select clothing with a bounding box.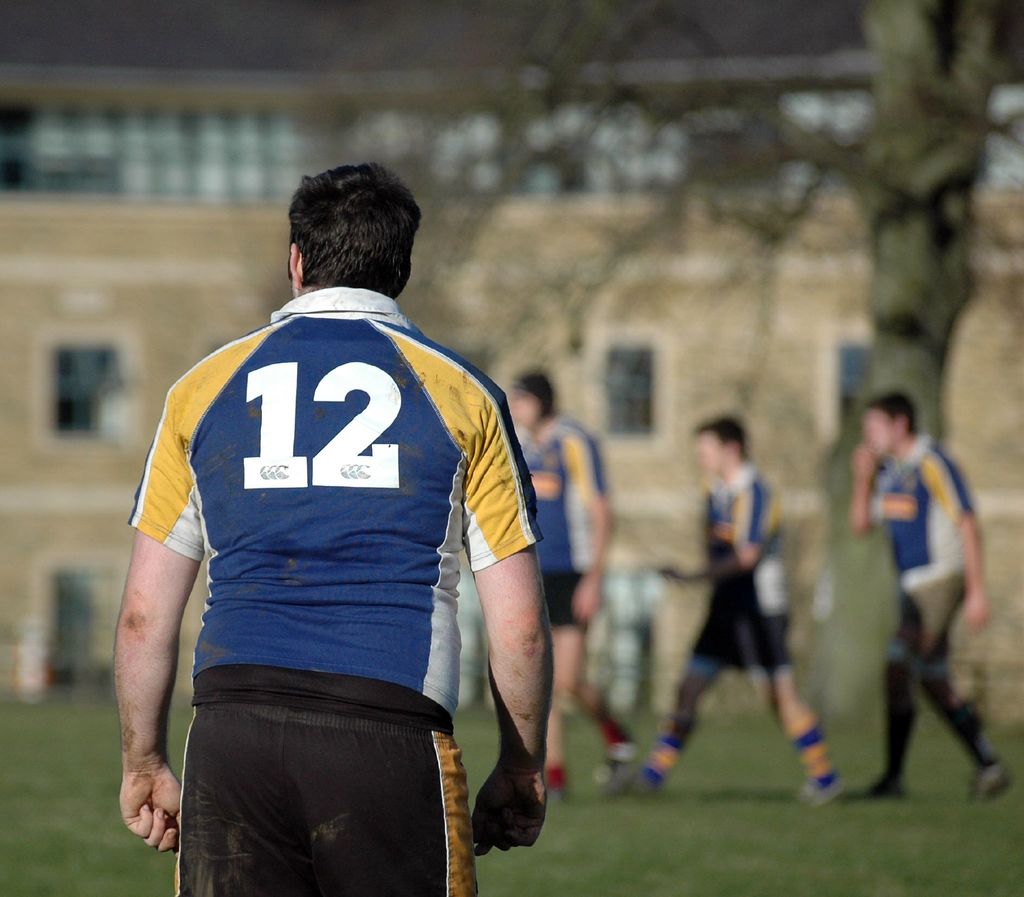
[left=133, top=281, right=534, bottom=852].
